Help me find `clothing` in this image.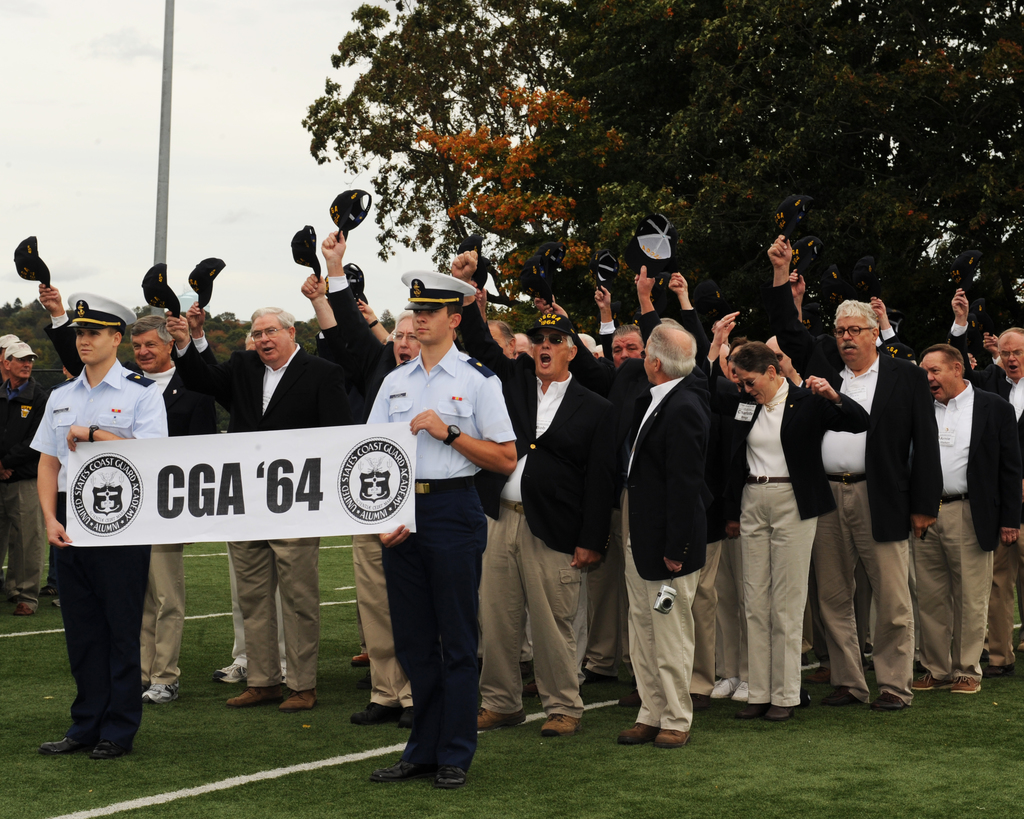
Found it: (989, 360, 1023, 665).
